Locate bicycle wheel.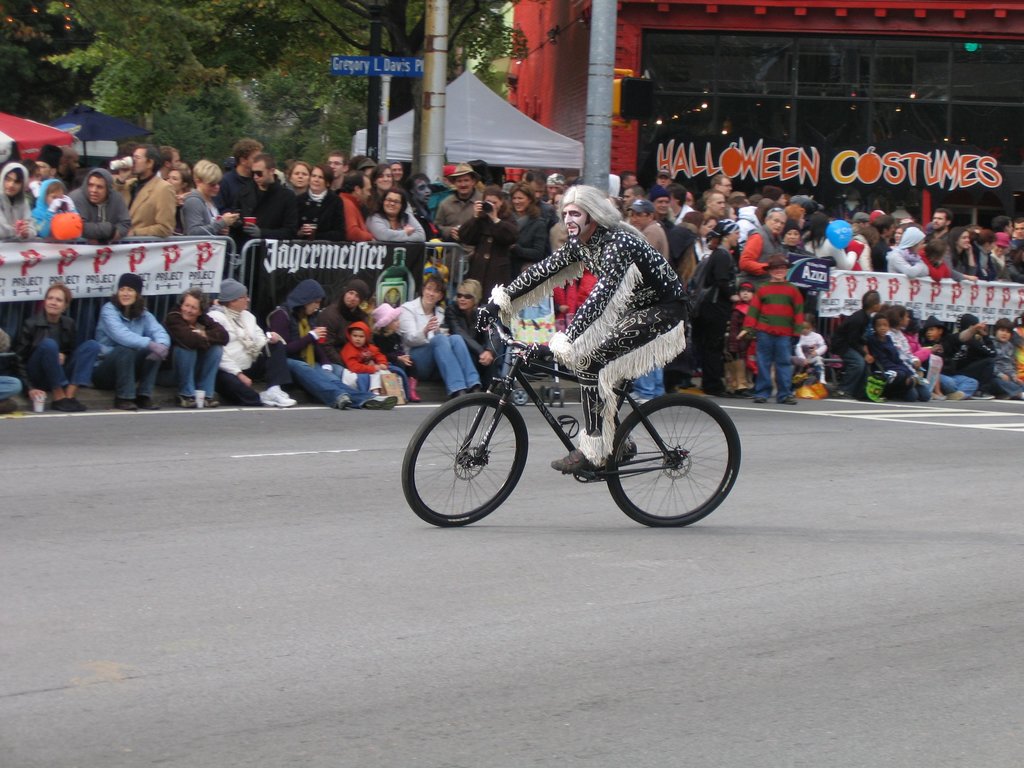
Bounding box: 401 390 528 528.
